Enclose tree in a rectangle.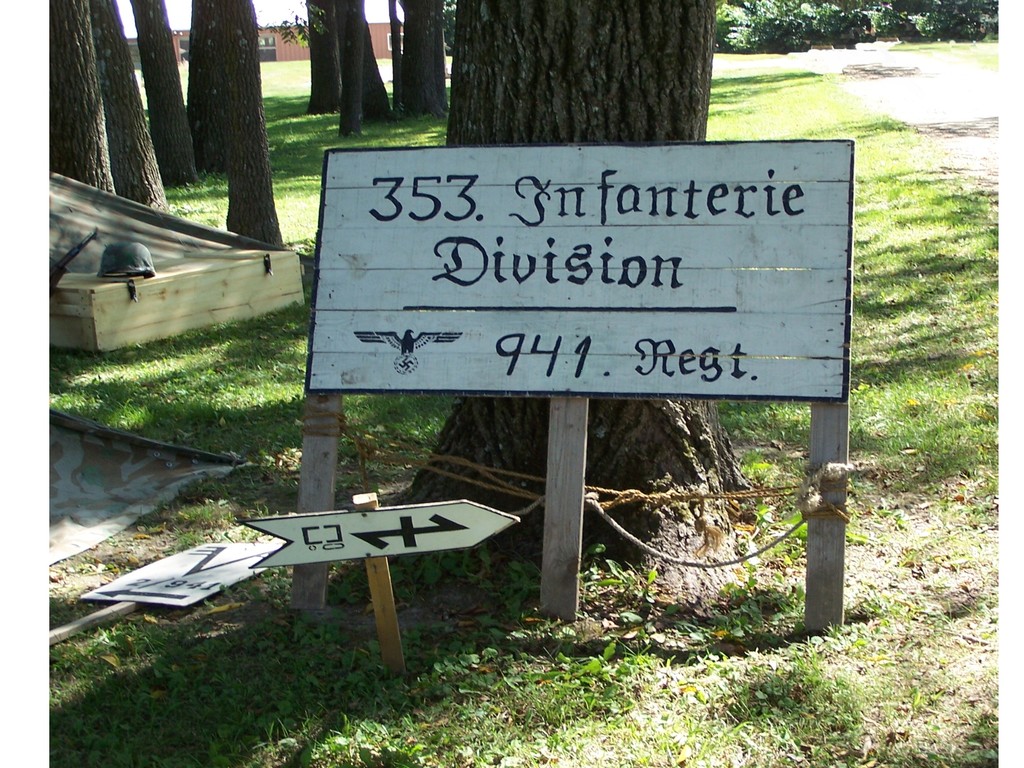
<box>382,0,761,595</box>.
